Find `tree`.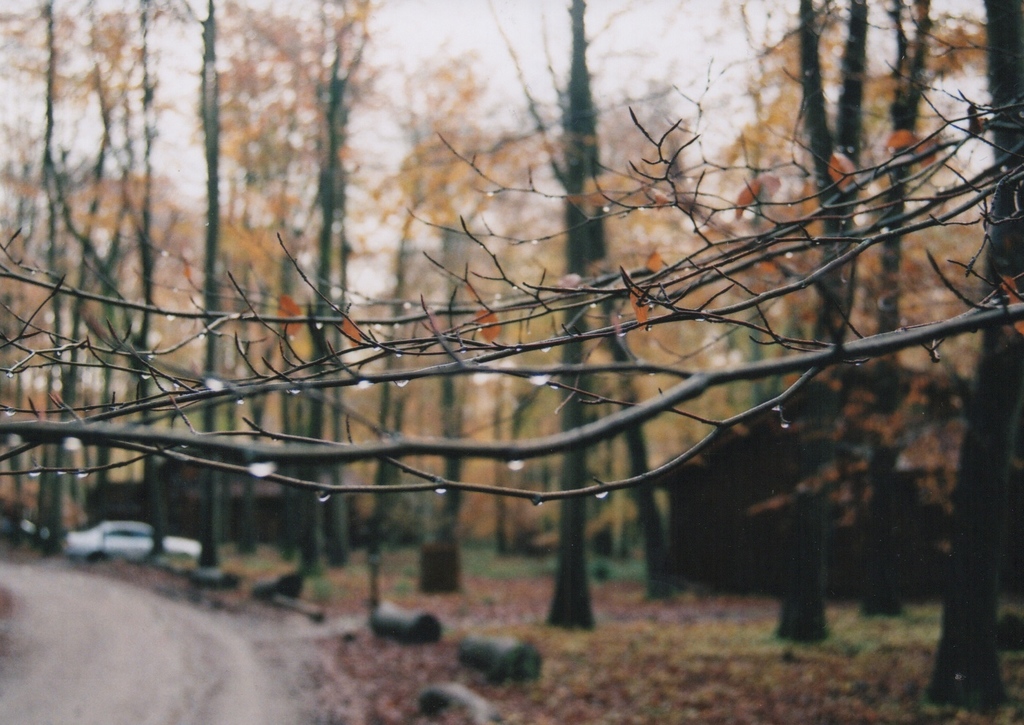
bbox=(1, 17, 1023, 499).
